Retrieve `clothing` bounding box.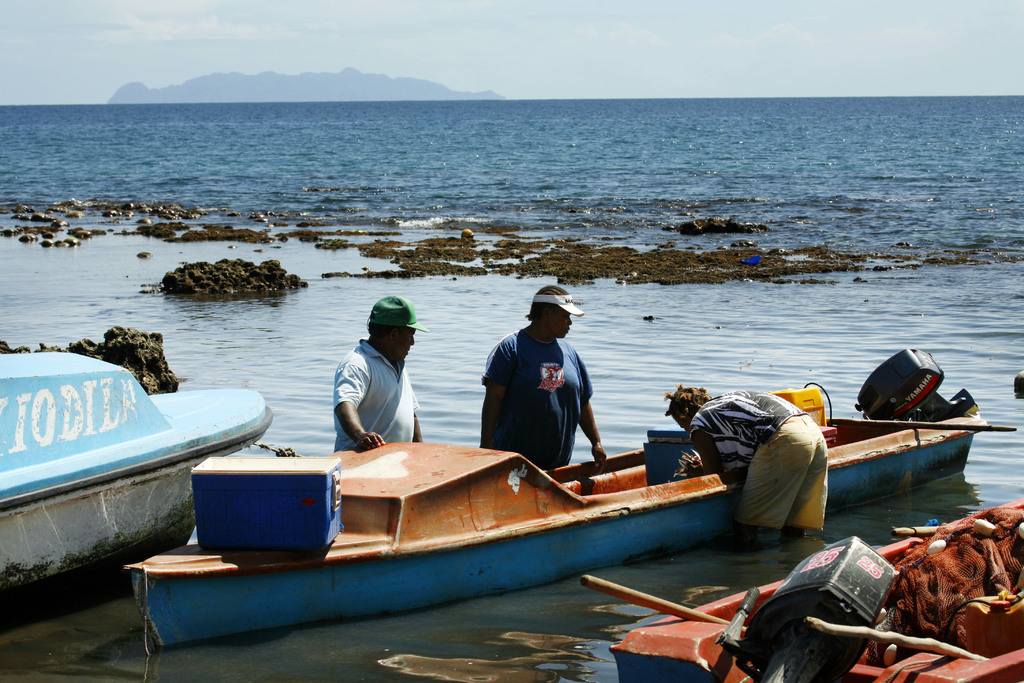
Bounding box: (476,315,602,474).
